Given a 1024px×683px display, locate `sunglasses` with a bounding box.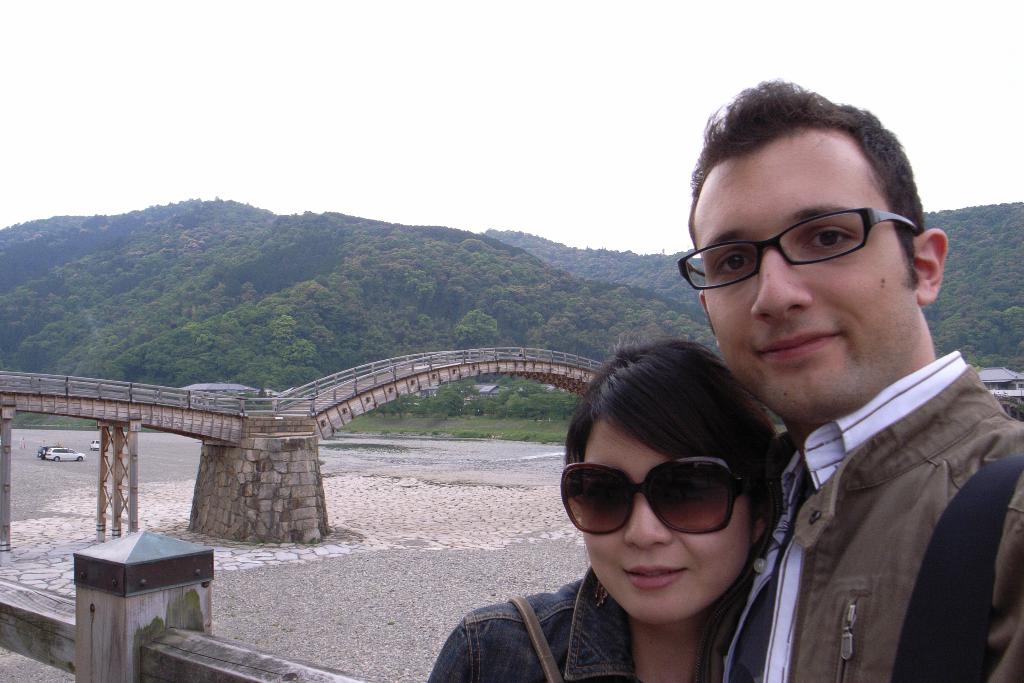
Located: 559, 462, 754, 537.
